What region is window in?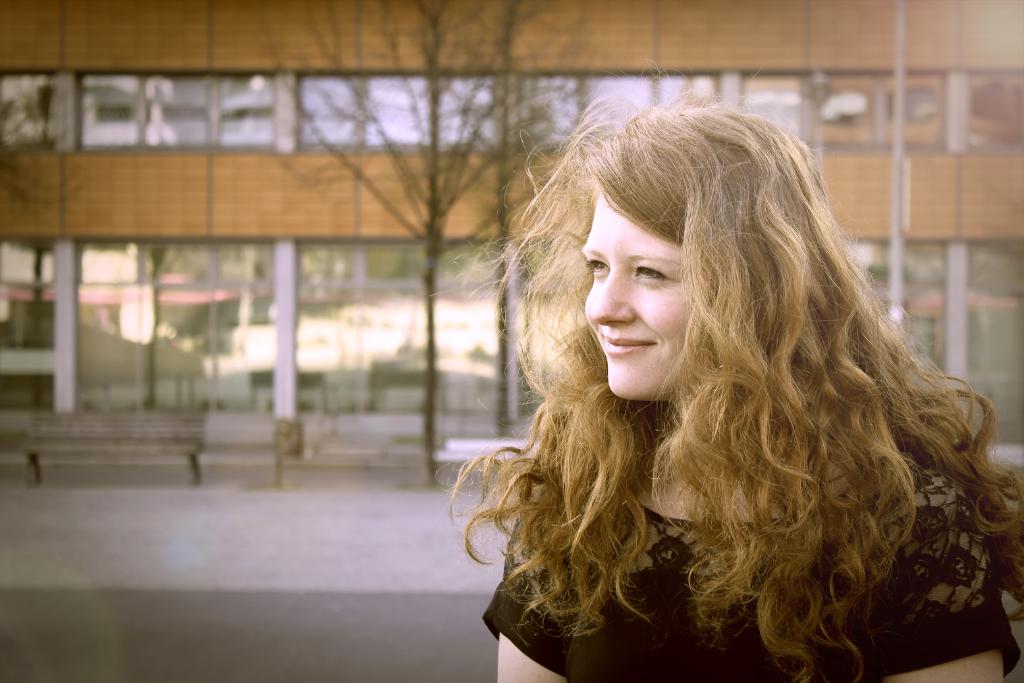
crop(815, 74, 942, 143).
